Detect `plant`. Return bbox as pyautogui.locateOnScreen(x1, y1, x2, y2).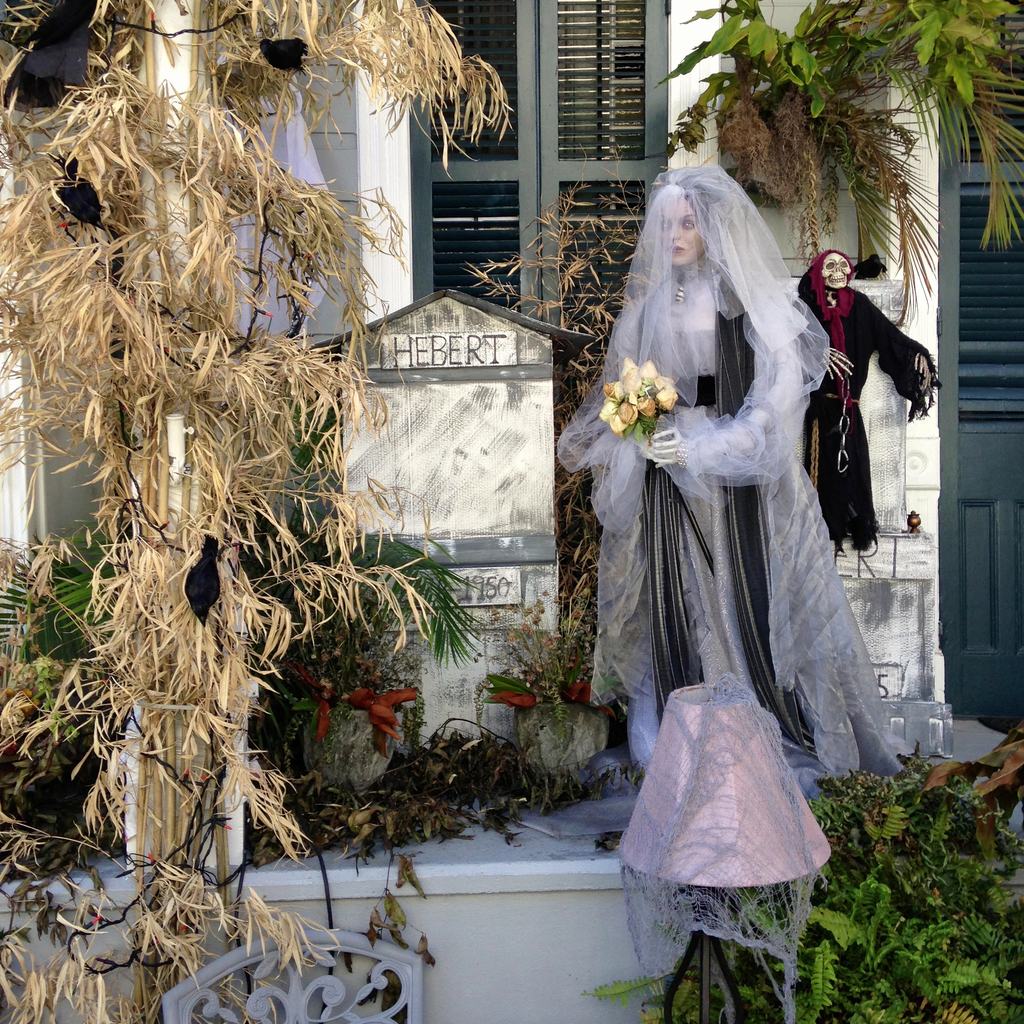
pyautogui.locateOnScreen(478, 608, 618, 809).
